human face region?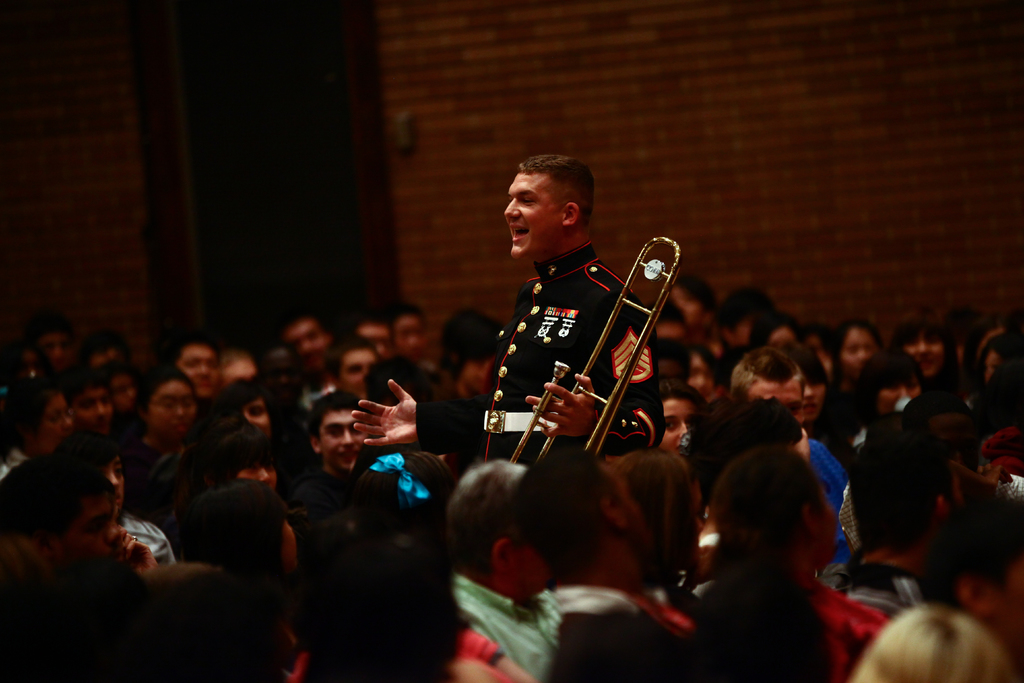
<box>61,485,124,560</box>
